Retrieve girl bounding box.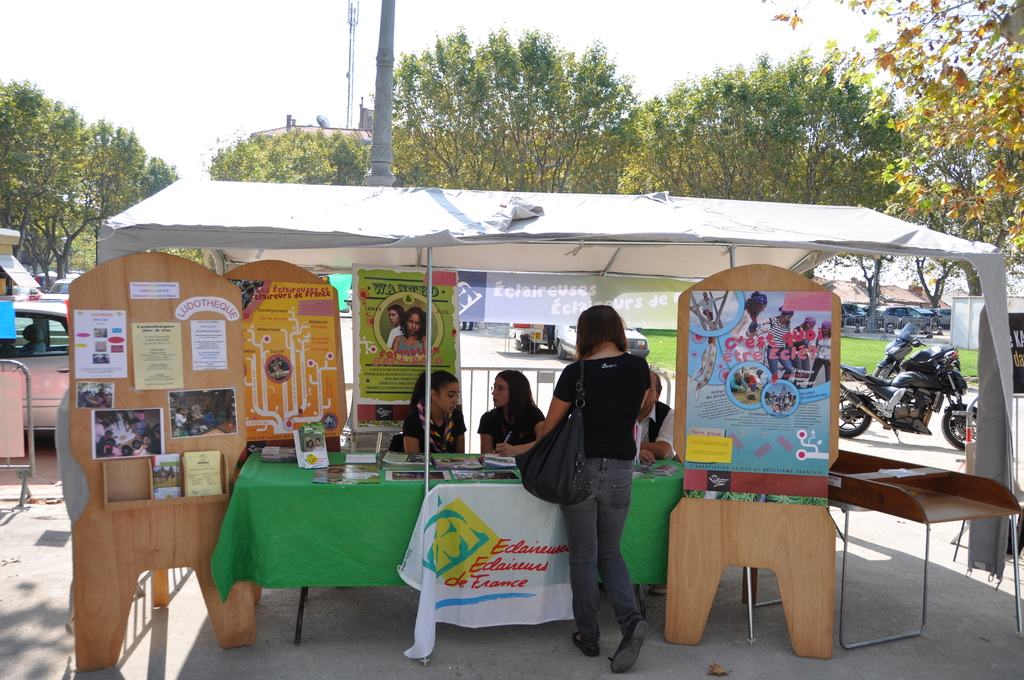
Bounding box: [134,410,143,418].
